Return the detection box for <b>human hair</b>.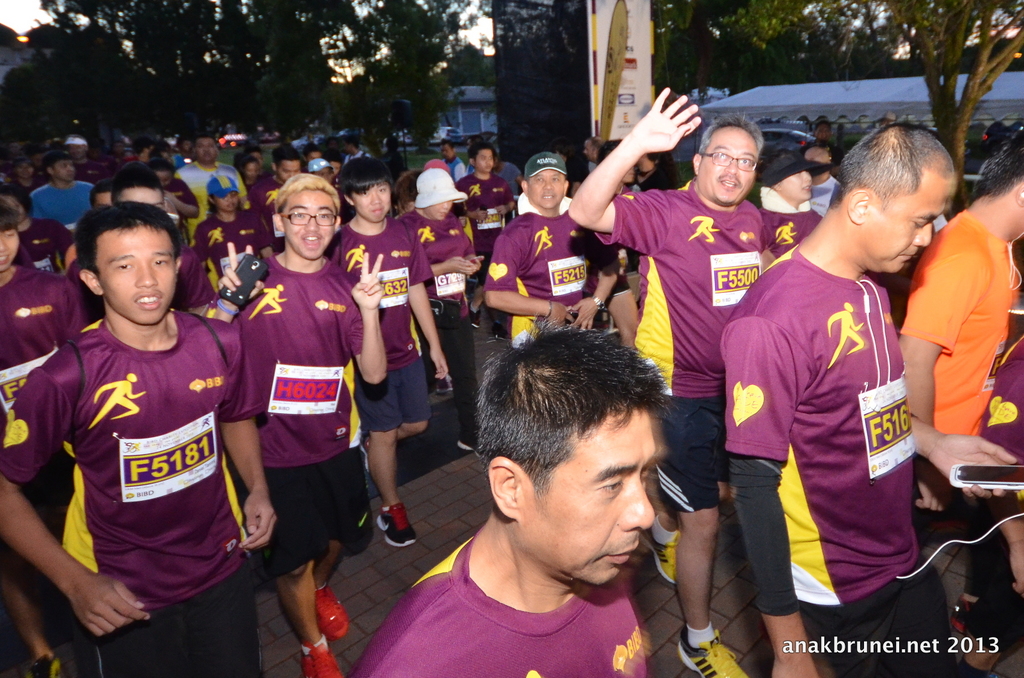
locate(830, 120, 959, 207).
